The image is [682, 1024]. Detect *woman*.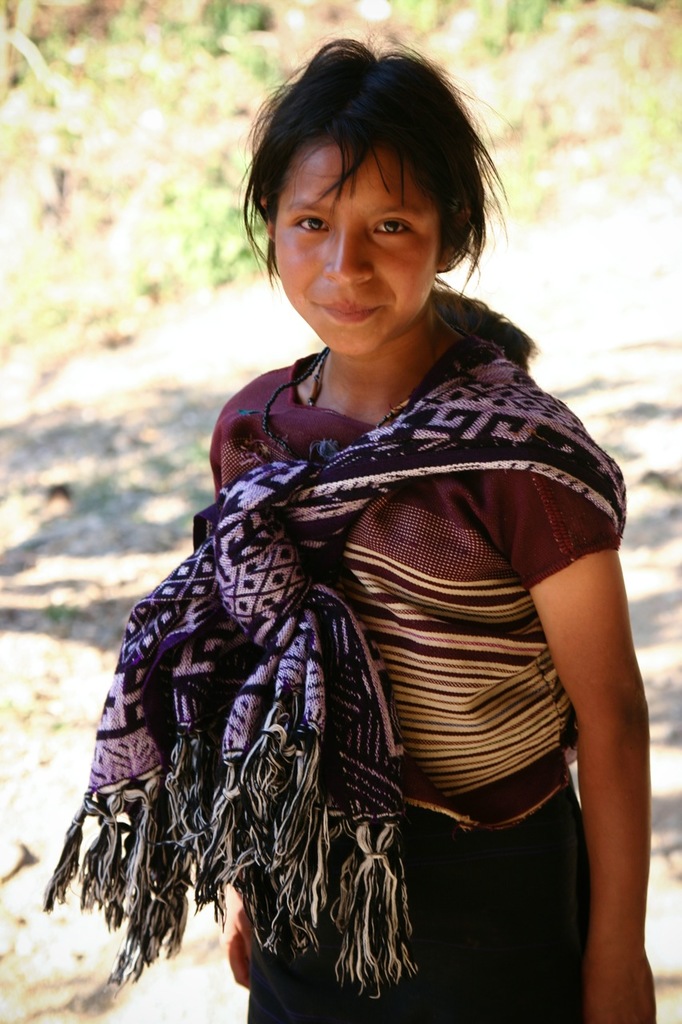
Detection: 205 38 652 1023.
